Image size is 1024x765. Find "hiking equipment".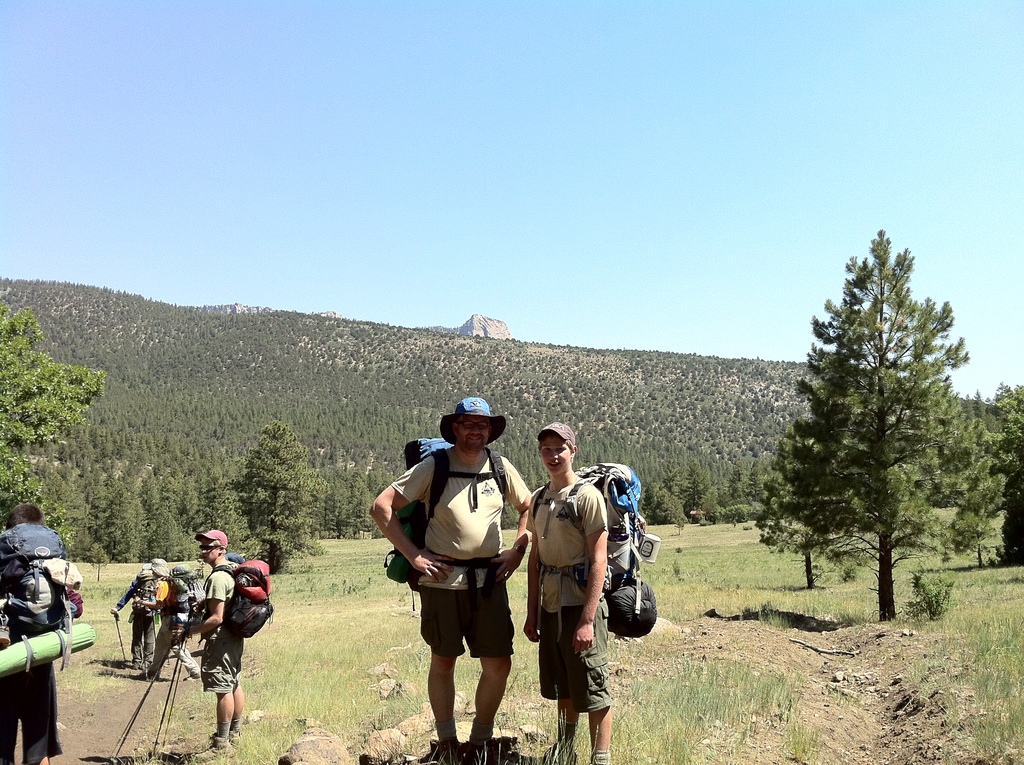
detection(150, 624, 192, 754).
